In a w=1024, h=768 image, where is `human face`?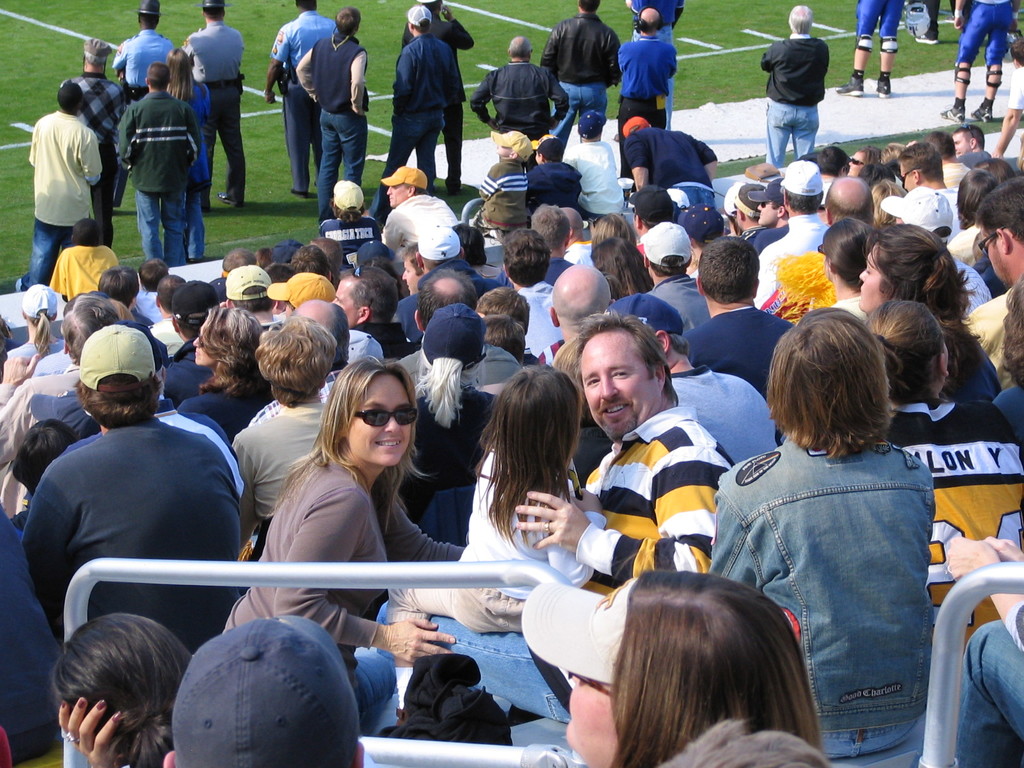
<bbox>980, 228, 1007, 288</bbox>.
